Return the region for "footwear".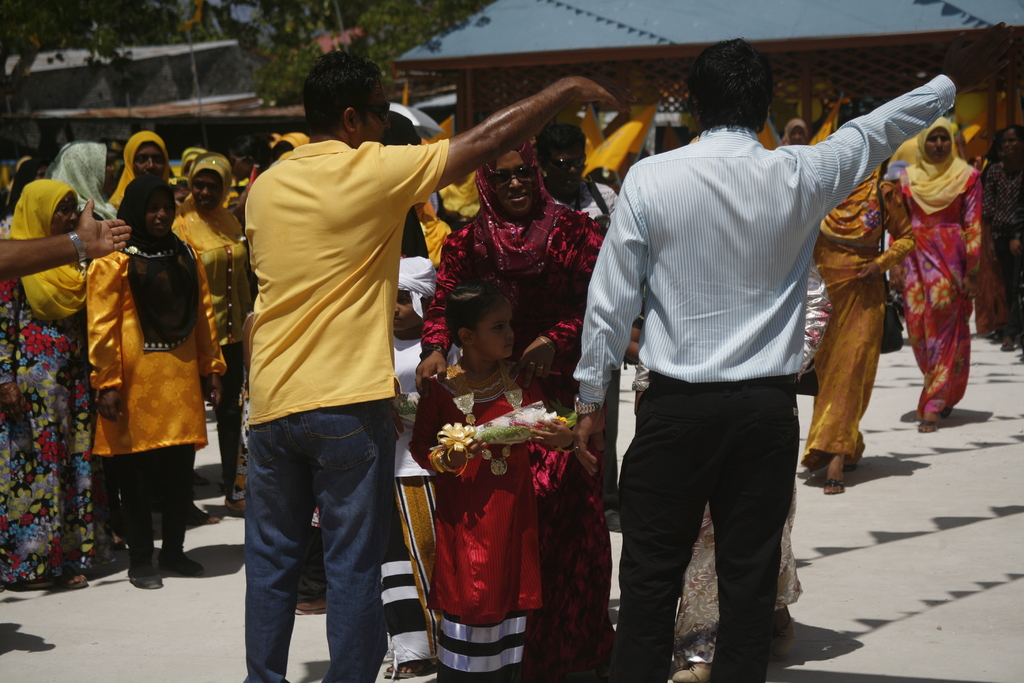
{"x1": 176, "y1": 507, "x2": 221, "y2": 527}.
